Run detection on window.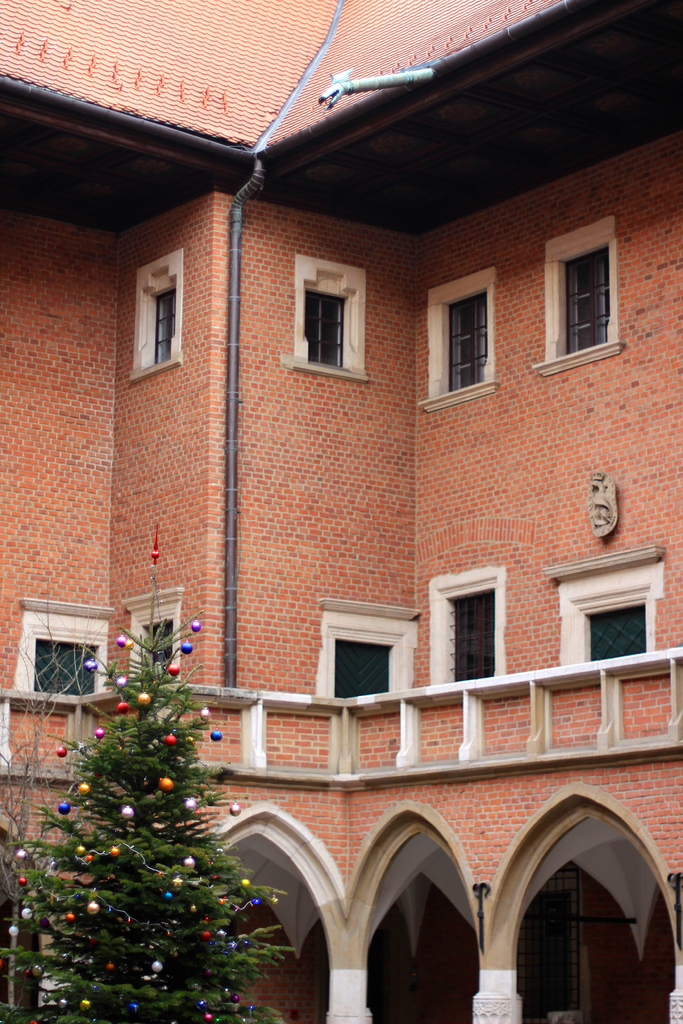
Result: BBox(143, 285, 181, 370).
